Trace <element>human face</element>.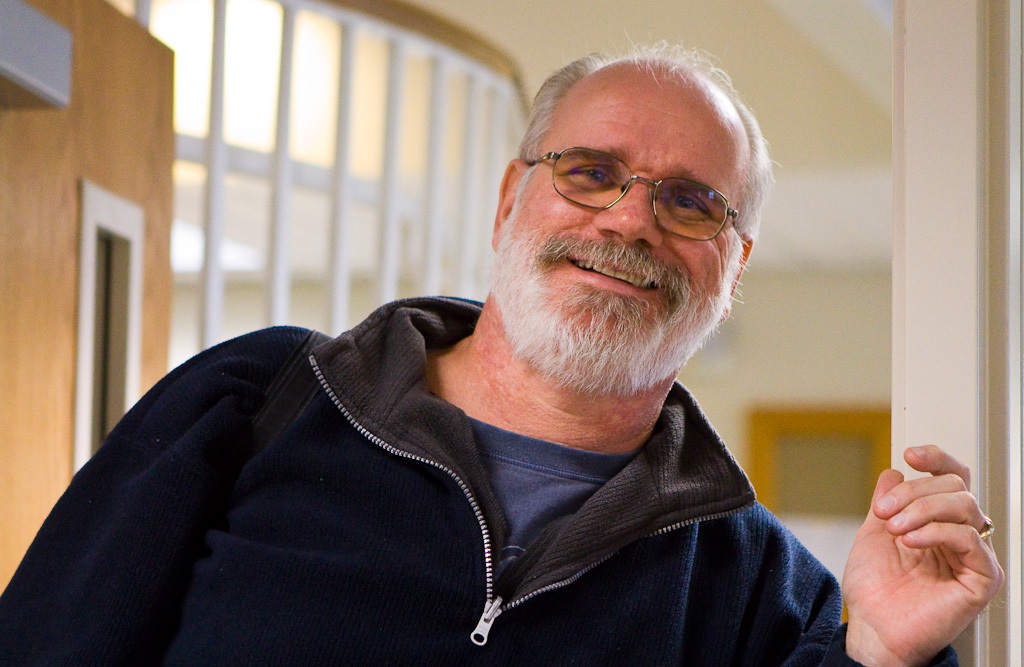
Traced to bbox(497, 61, 745, 376).
